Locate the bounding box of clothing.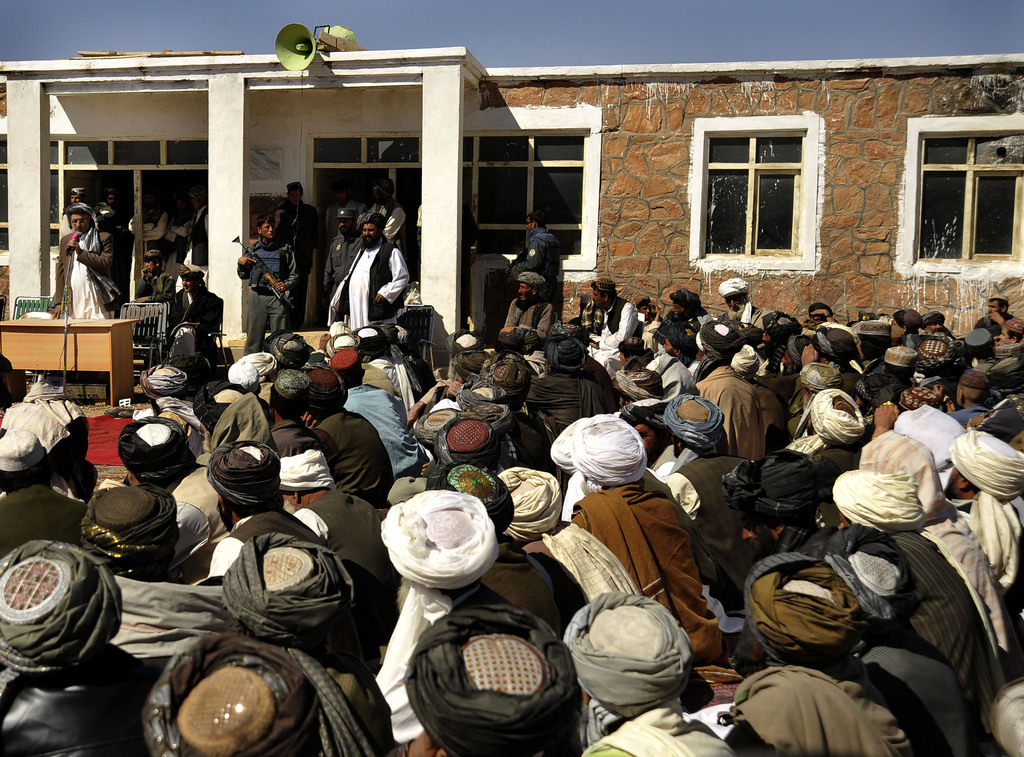
Bounding box: (left=163, top=284, right=221, bottom=335).
